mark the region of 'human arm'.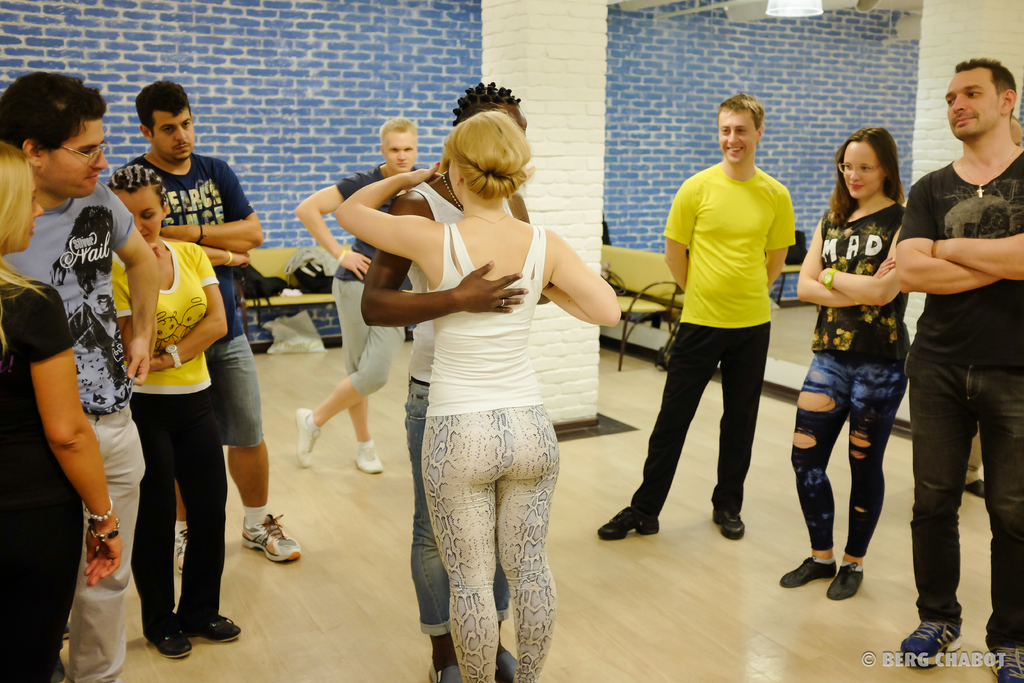
Region: box=[765, 187, 799, 290].
